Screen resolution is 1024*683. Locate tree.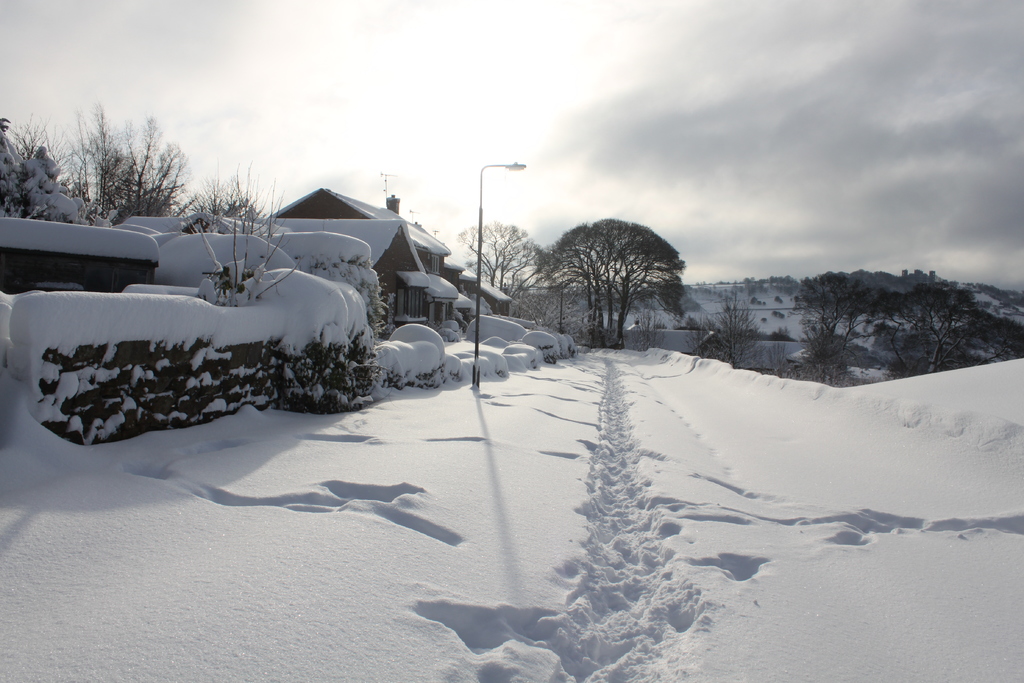
x1=61, y1=99, x2=176, y2=227.
